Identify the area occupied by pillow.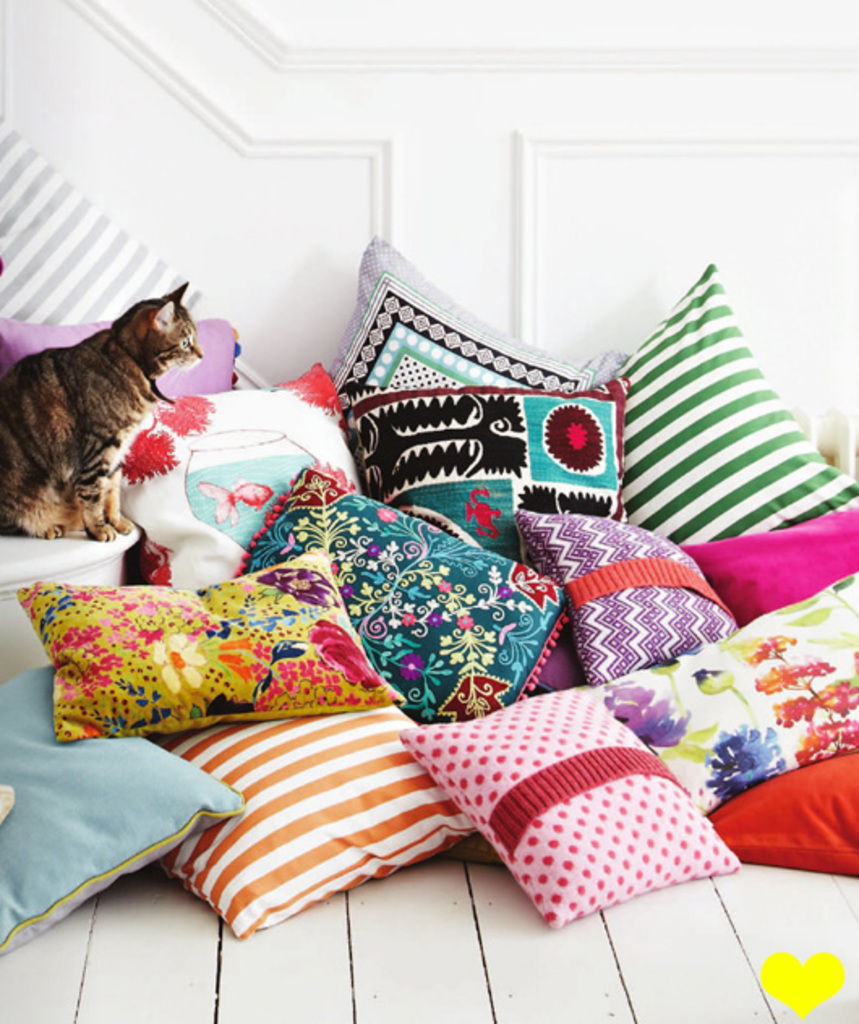
Area: locate(0, 659, 250, 961).
